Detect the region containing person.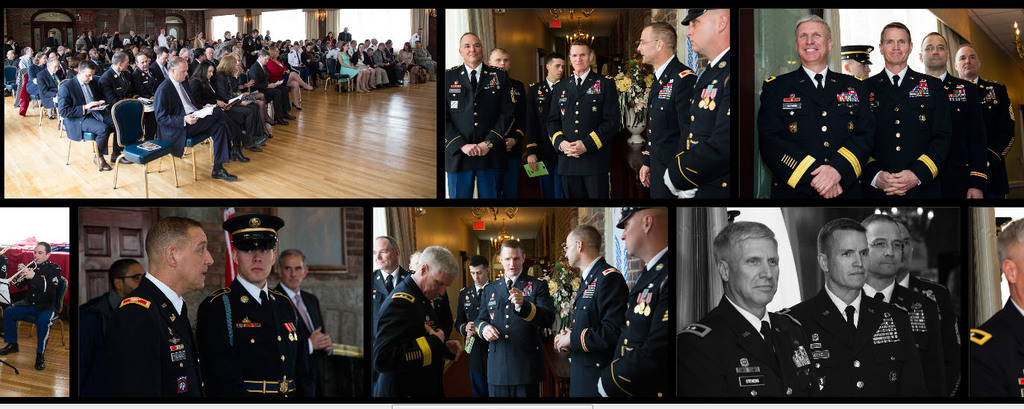
438,25,496,205.
